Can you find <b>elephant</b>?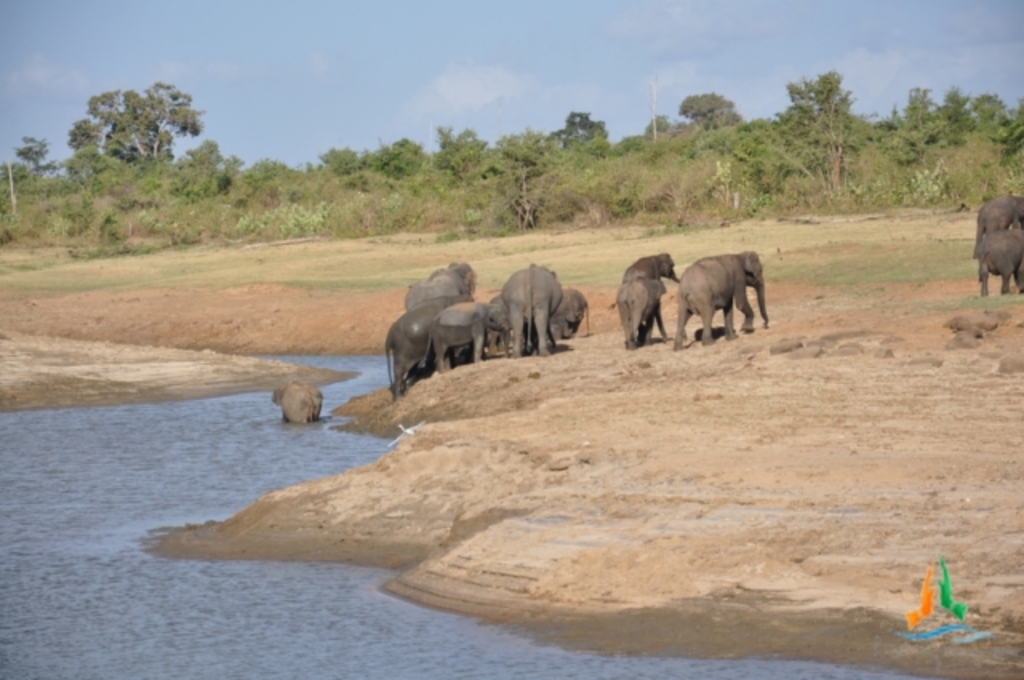
Yes, bounding box: region(373, 282, 501, 390).
